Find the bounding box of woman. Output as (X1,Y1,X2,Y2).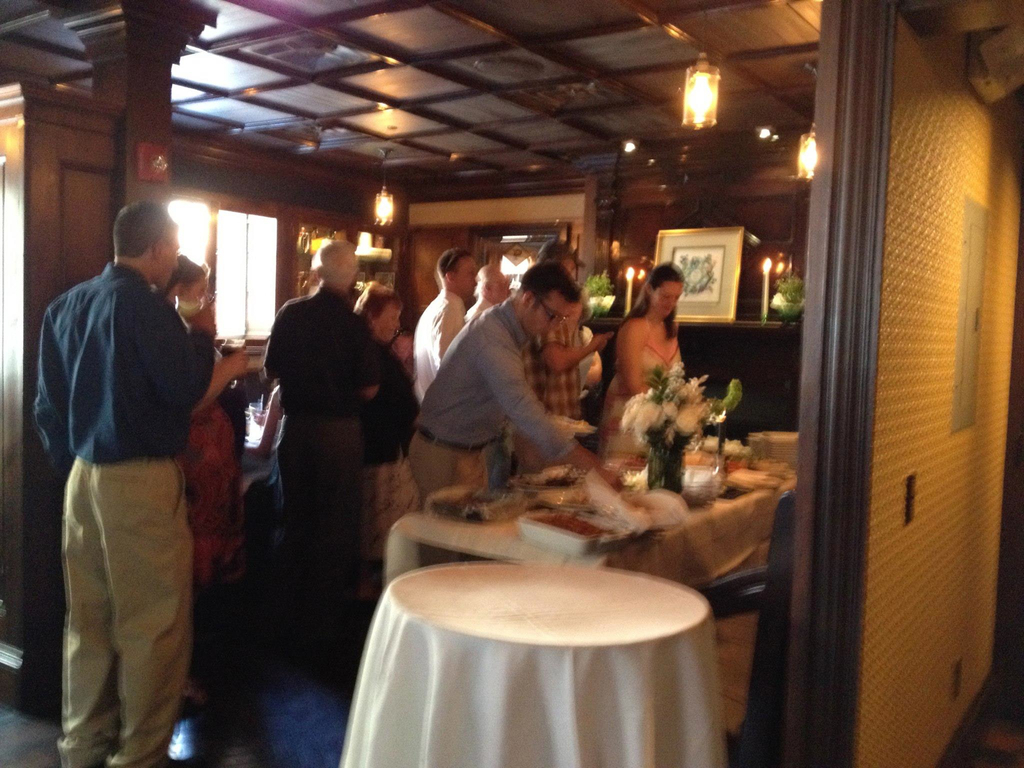
(145,255,260,701).
